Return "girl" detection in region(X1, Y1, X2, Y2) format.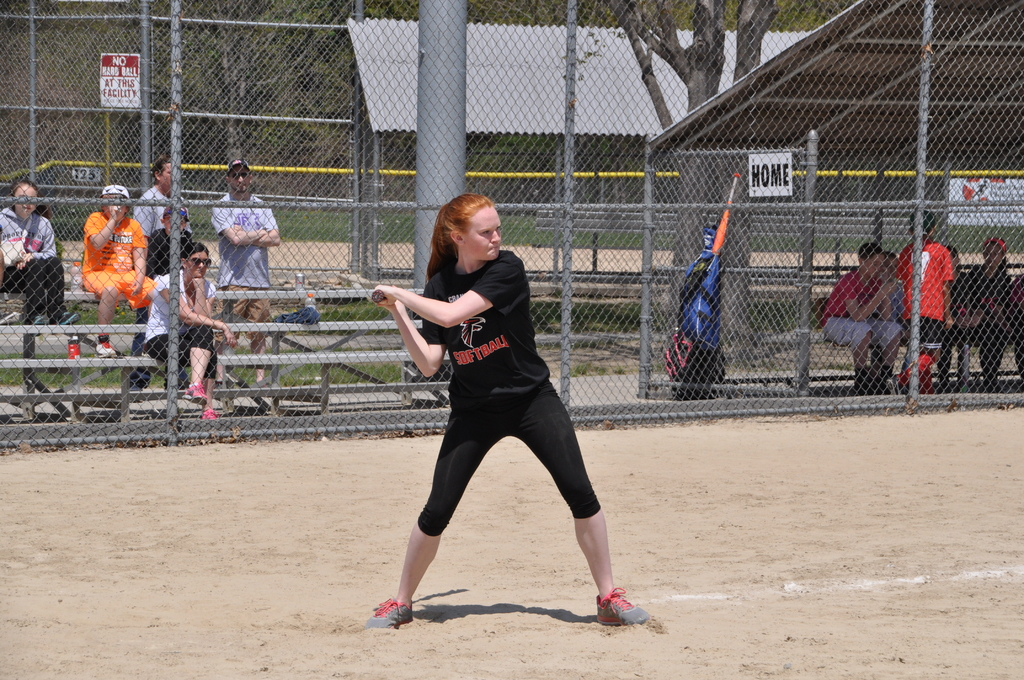
region(360, 187, 650, 626).
